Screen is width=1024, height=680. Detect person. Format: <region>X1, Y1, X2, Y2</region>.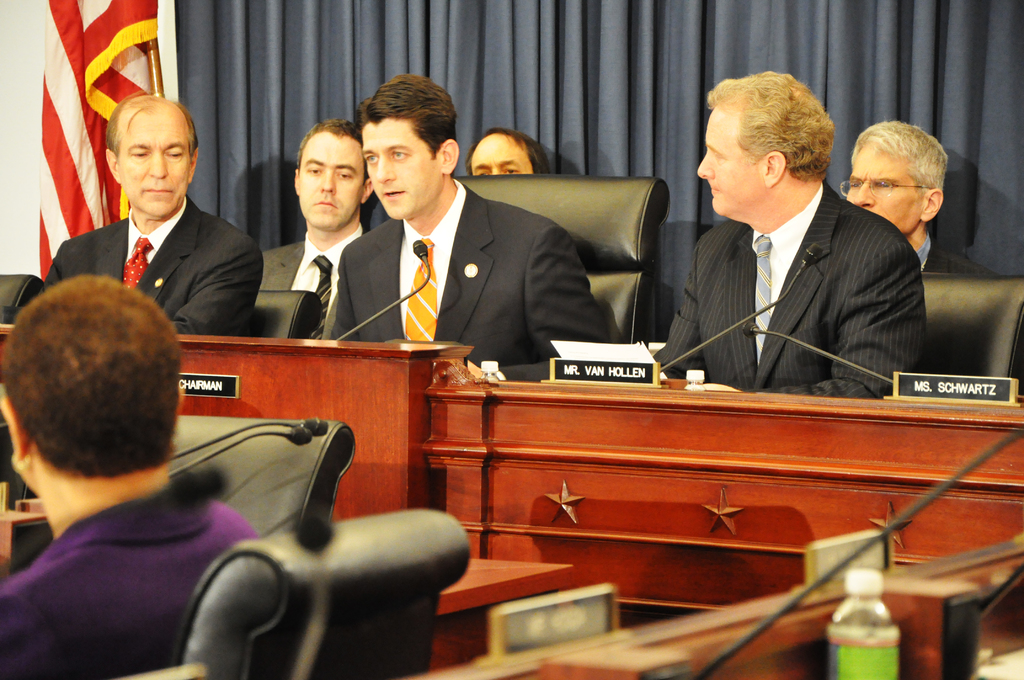
<region>650, 70, 947, 413</region>.
